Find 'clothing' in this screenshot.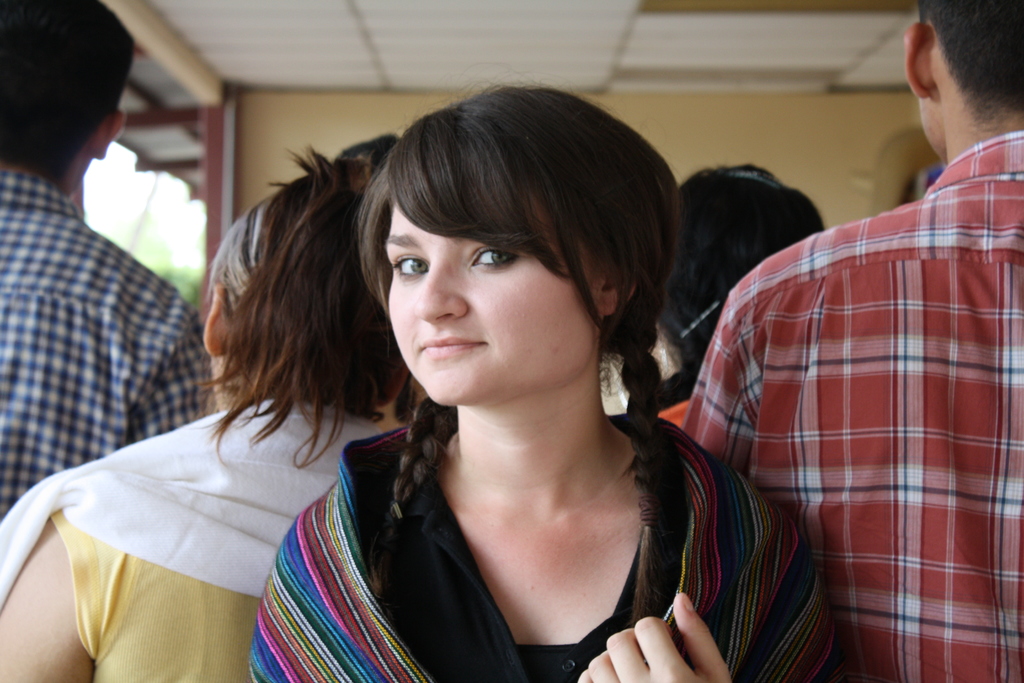
The bounding box for 'clothing' is [5, 213, 336, 659].
